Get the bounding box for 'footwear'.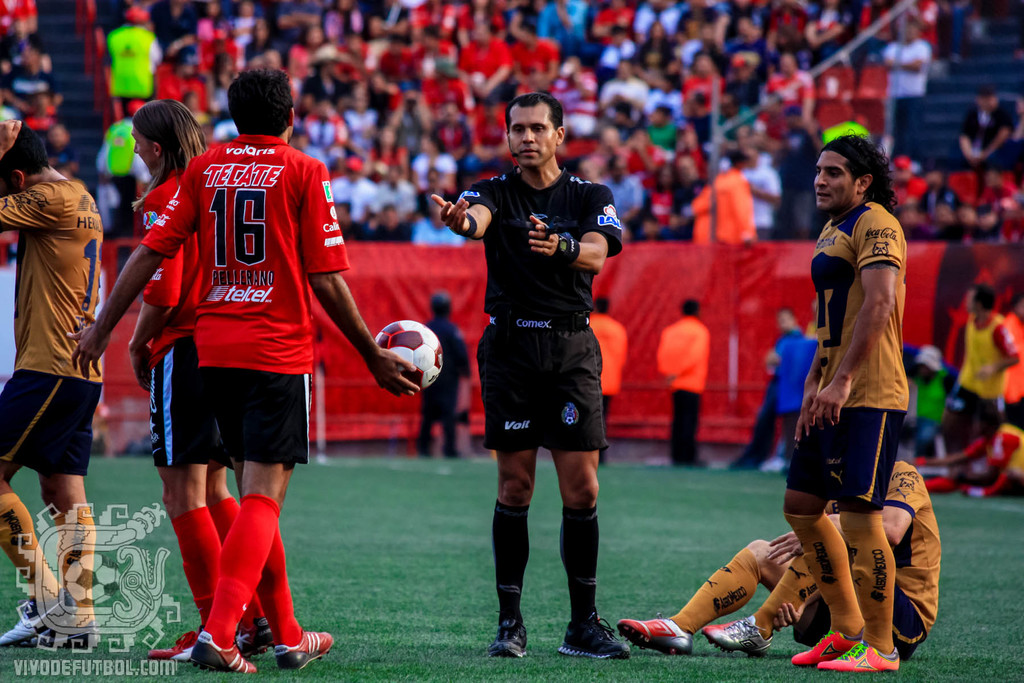
bbox=(557, 609, 636, 659).
